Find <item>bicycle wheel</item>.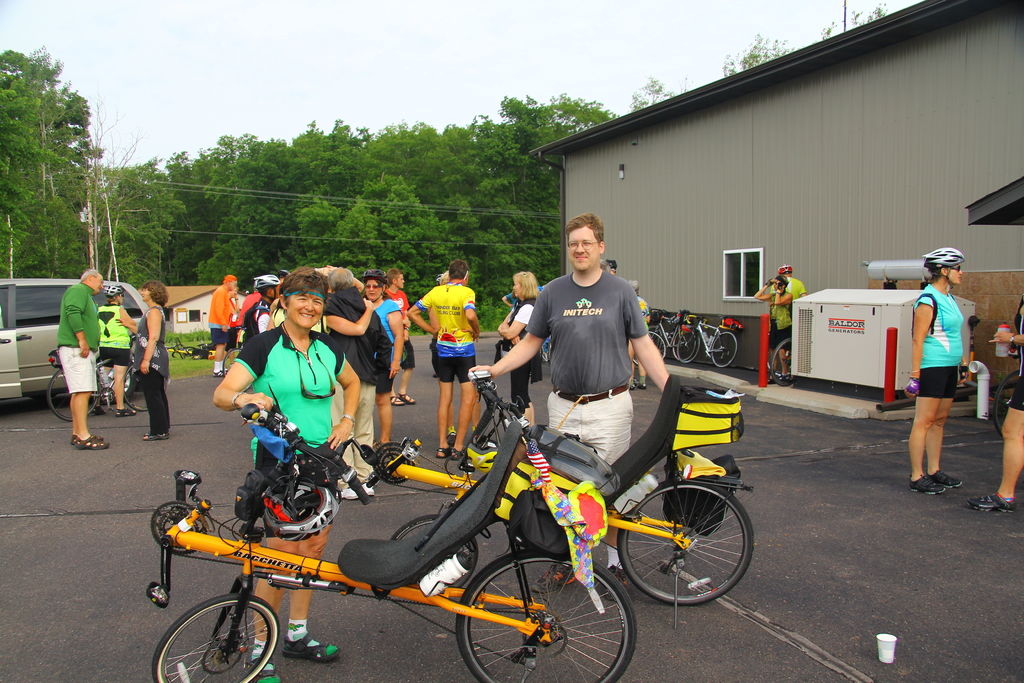
left=387, top=520, right=479, bottom=592.
